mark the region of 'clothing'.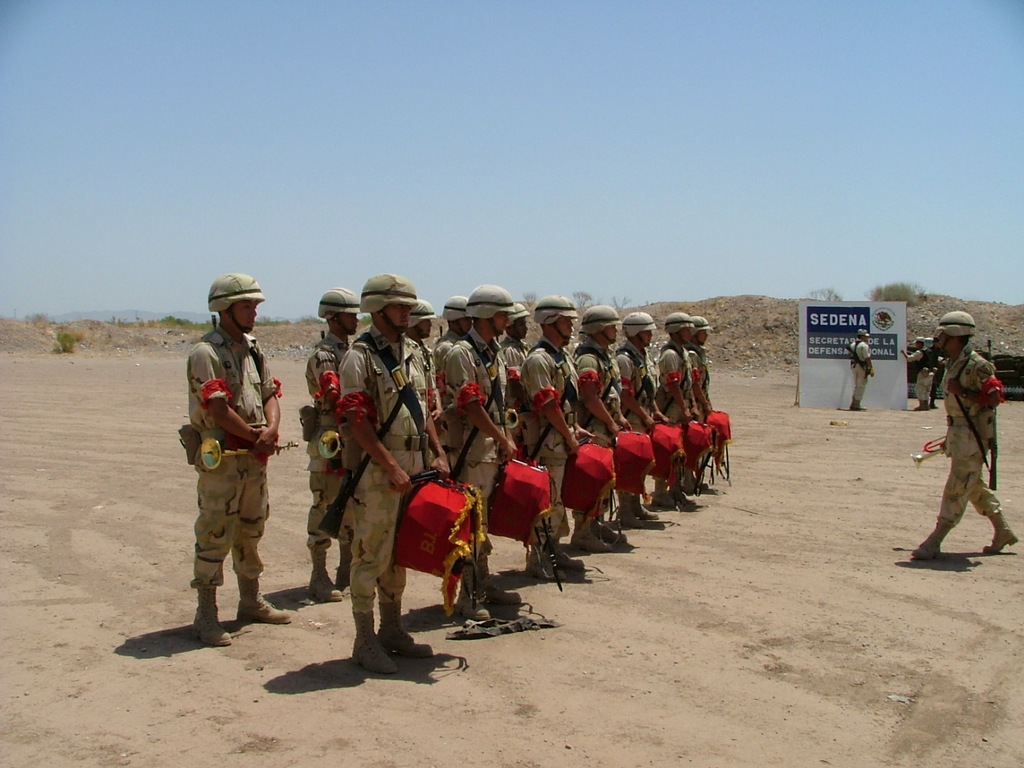
Region: [x1=928, y1=346, x2=946, y2=394].
